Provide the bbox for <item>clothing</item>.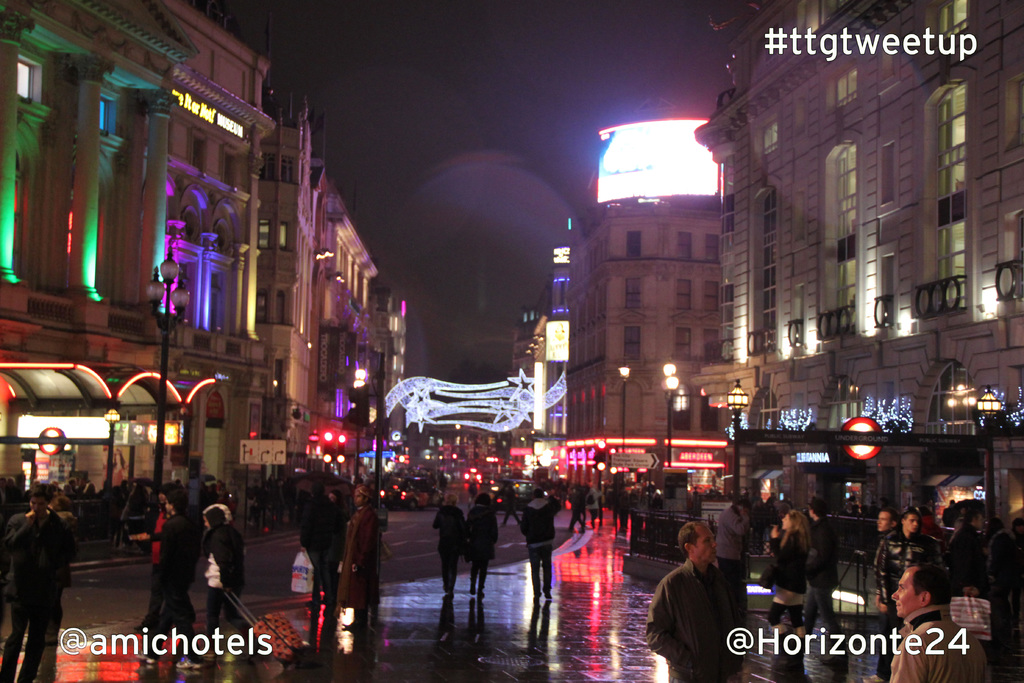
locate(659, 547, 758, 672).
